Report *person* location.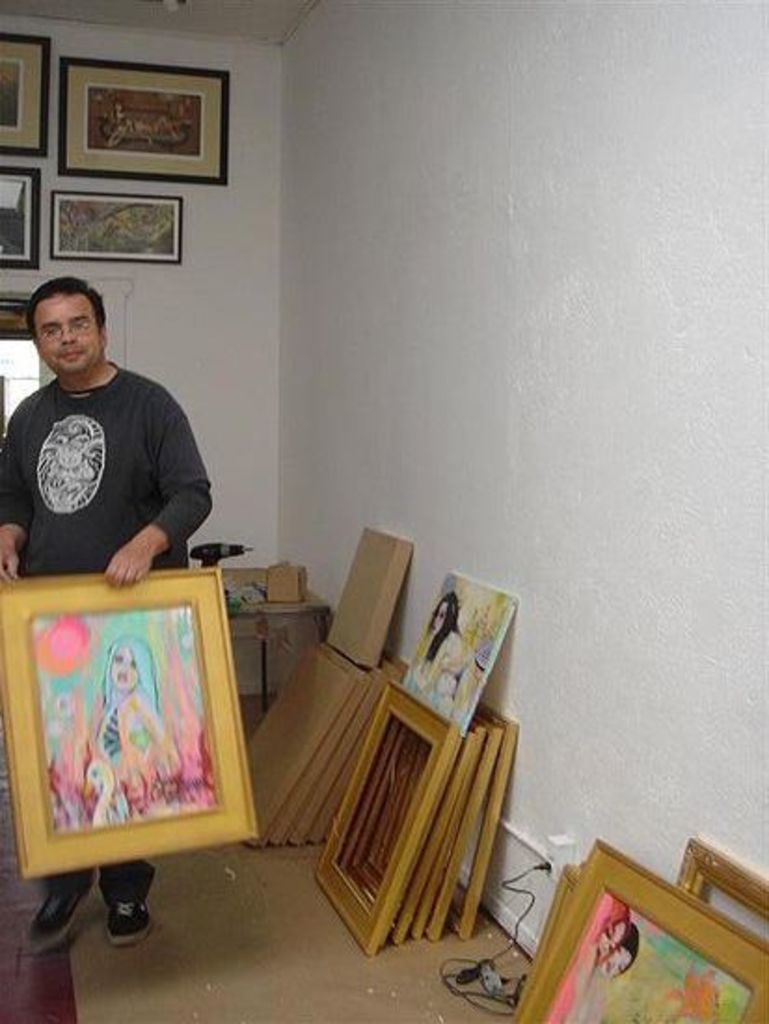
Report: x1=568 y1=901 x2=648 y2=1018.
